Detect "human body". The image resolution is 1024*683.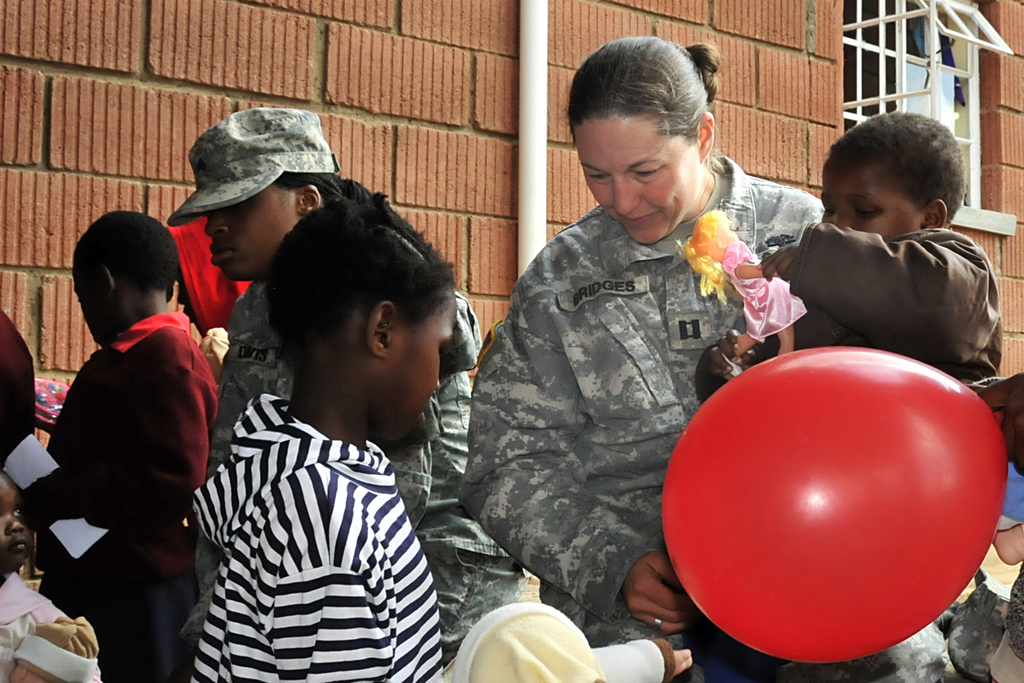
463/27/844/682.
